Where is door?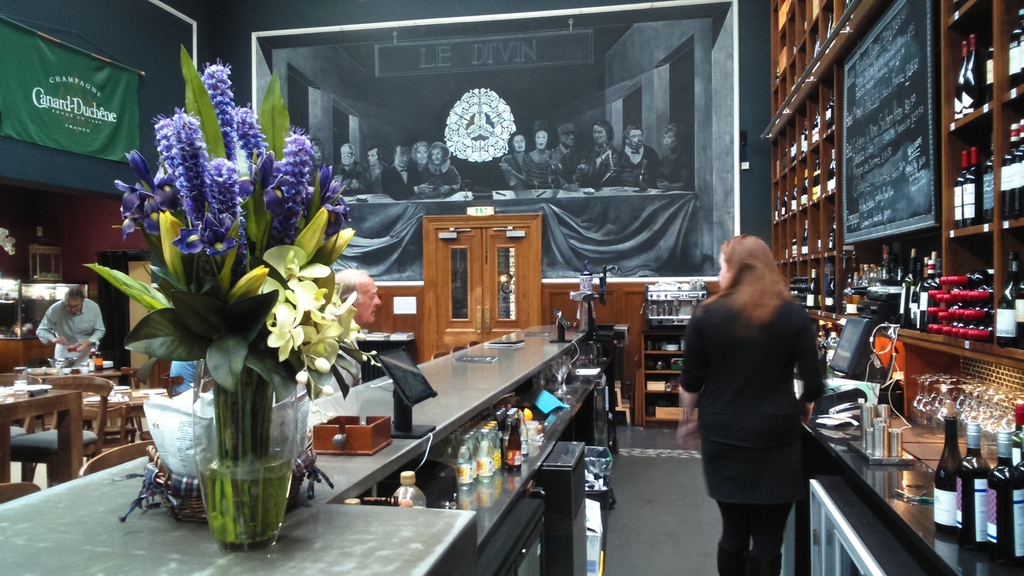
pyautogui.locateOnScreen(429, 223, 535, 365).
